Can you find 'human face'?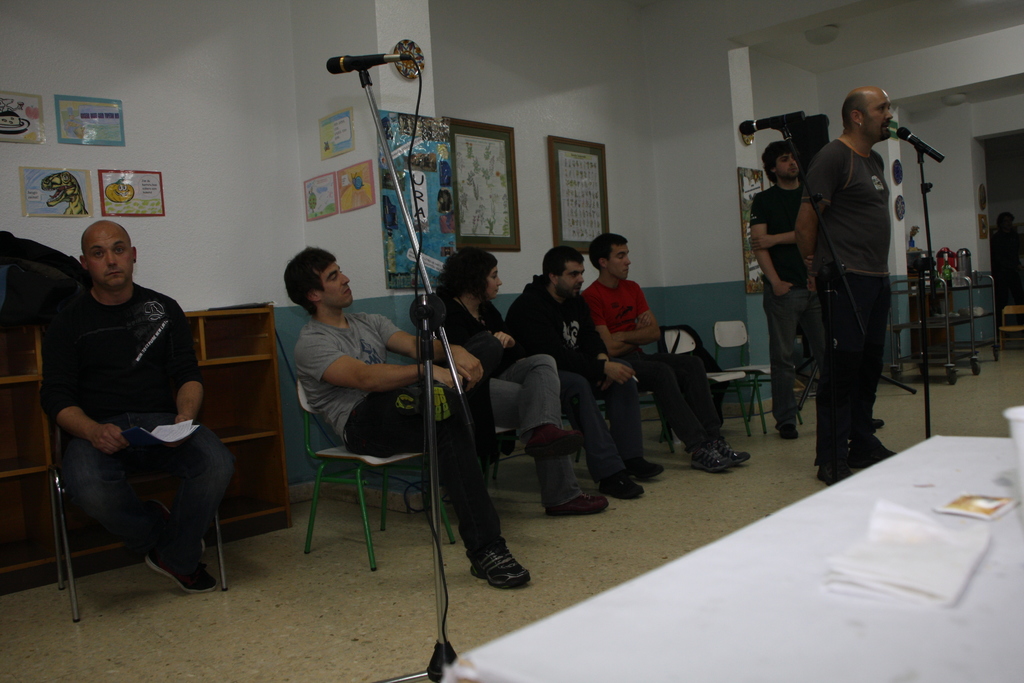
Yes, bounding box: [x1=487, y1=267, x2=504, y2=294].
